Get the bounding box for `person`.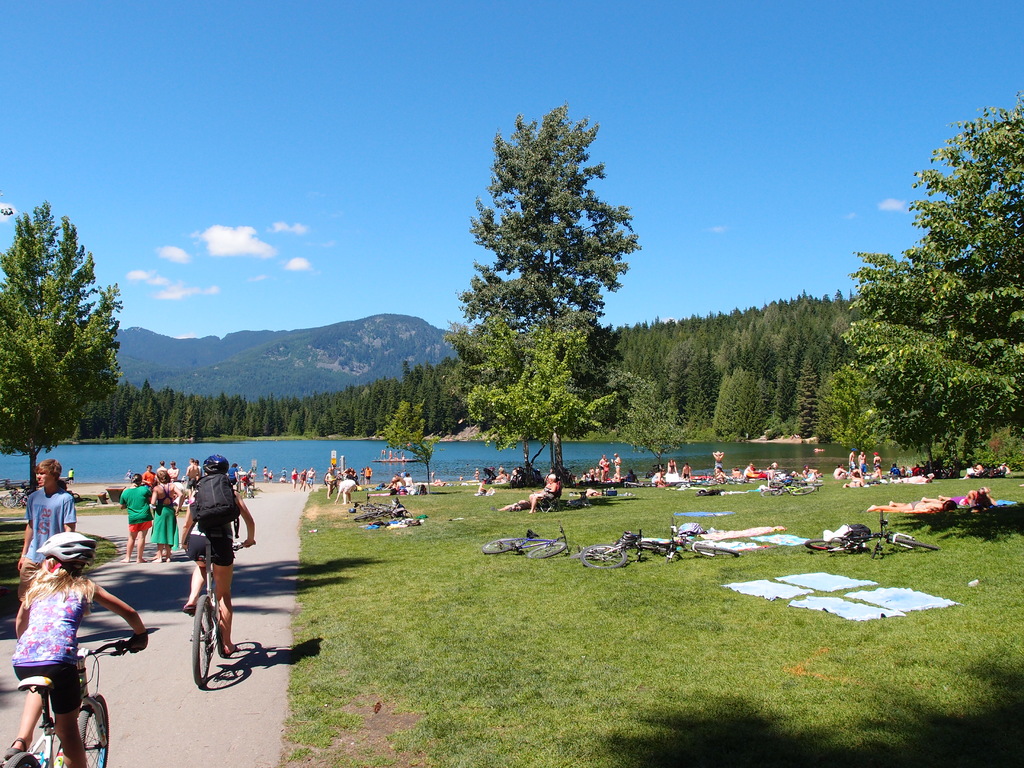
599:455:606:475.
